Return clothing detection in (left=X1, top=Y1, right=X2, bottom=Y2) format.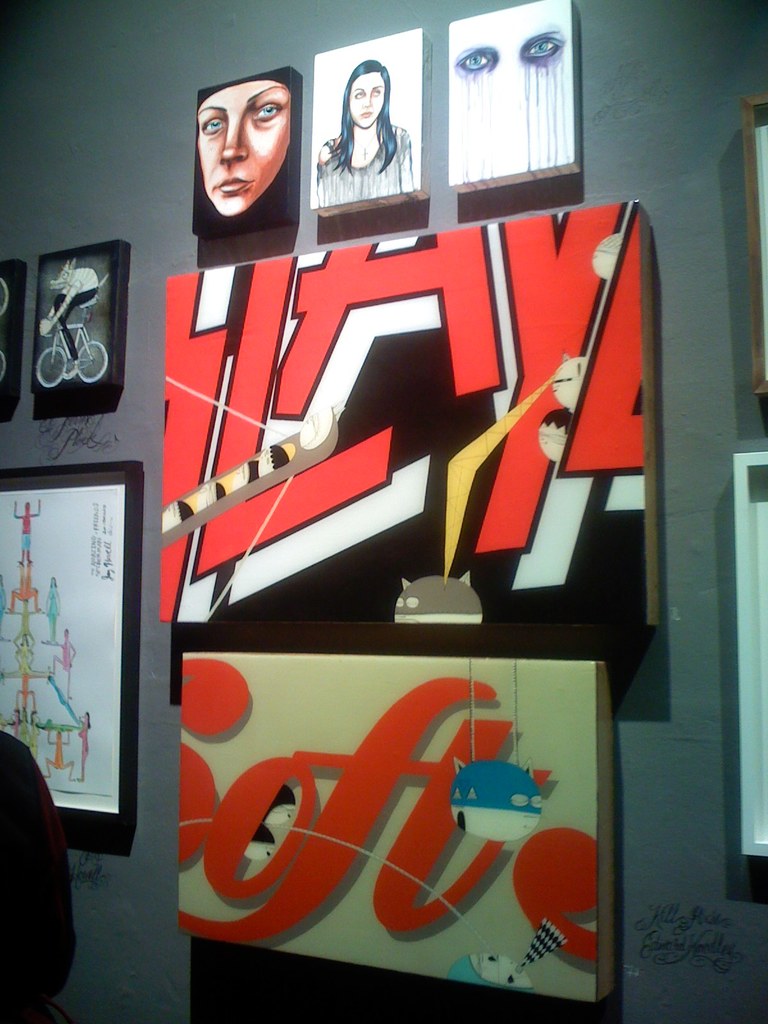
(left=15, top=681, right=43, bottom=705).
